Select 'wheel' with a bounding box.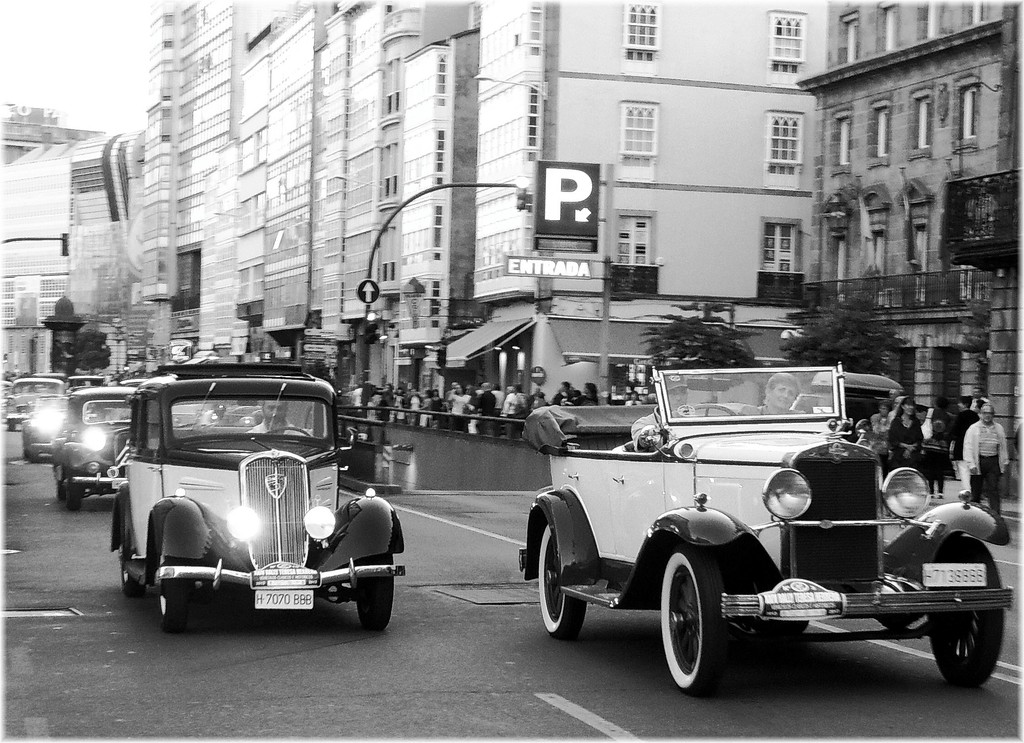
{"x1": 160, "y1": 559, "x2": 189, "y2": 633}.
